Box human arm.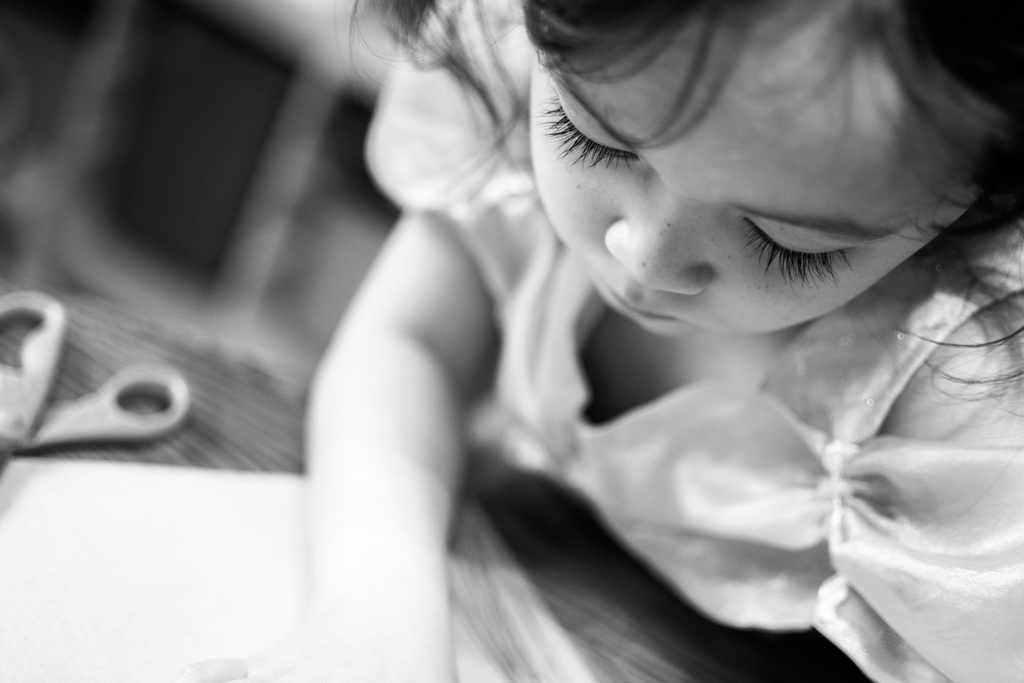
bbox=[287, 164, 520, 672].
